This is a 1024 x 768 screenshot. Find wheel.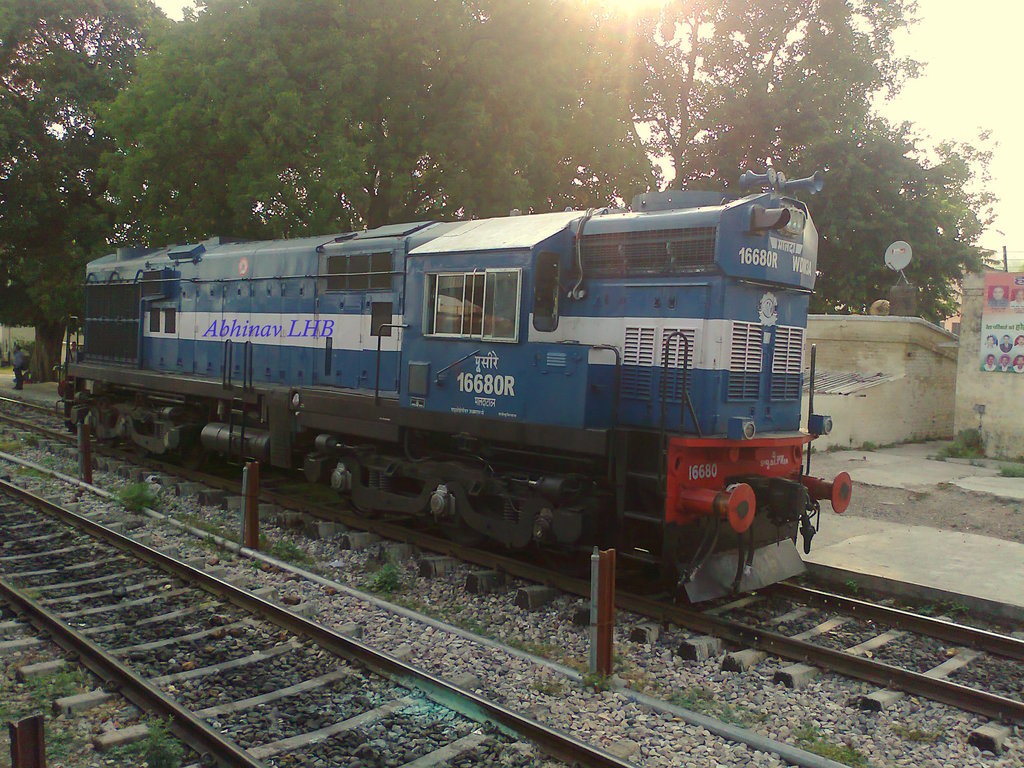
Bounding box: {"x1": 180, "y1": 438, "x2": 204, "y2": 471}.
